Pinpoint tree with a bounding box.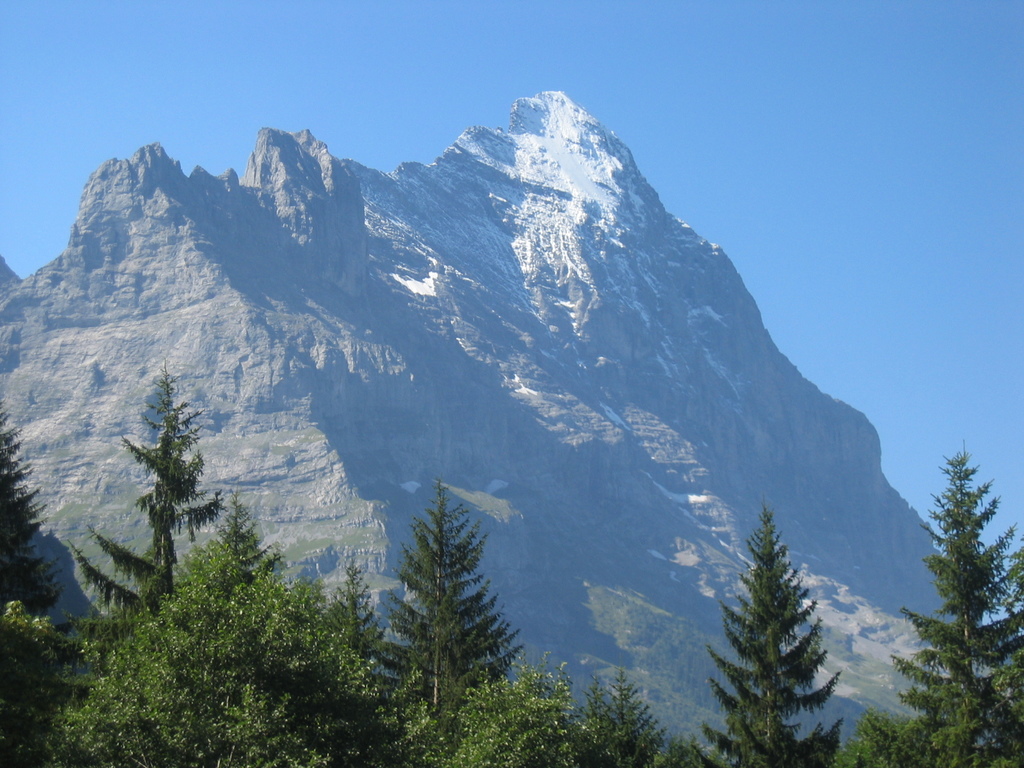
(708,508,857,747).
